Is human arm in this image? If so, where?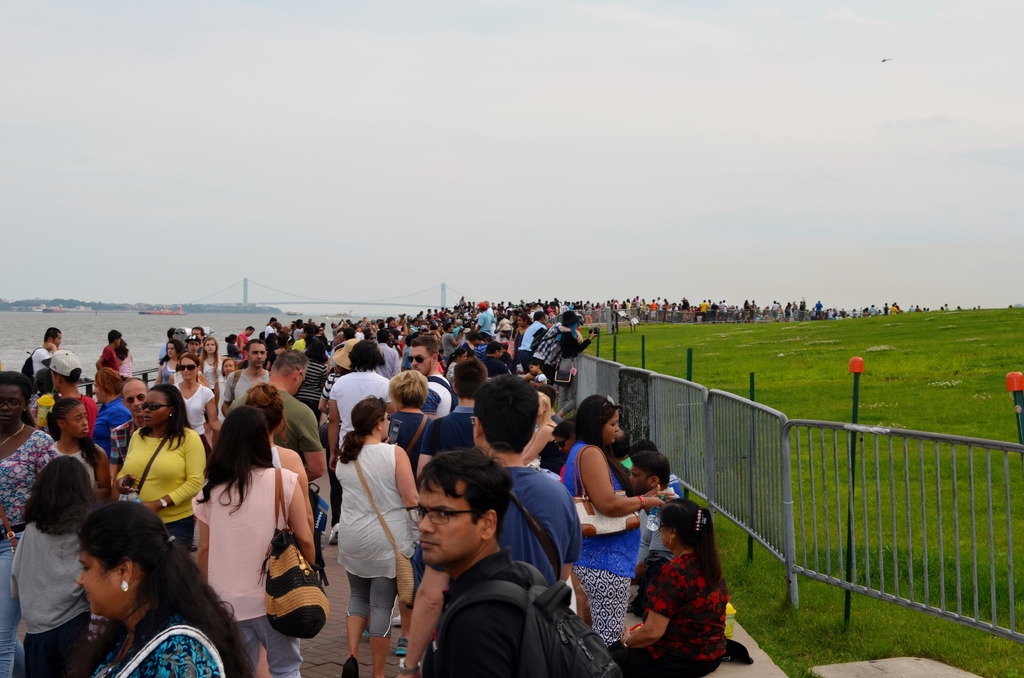
Yes, at 33 339 58 370.
